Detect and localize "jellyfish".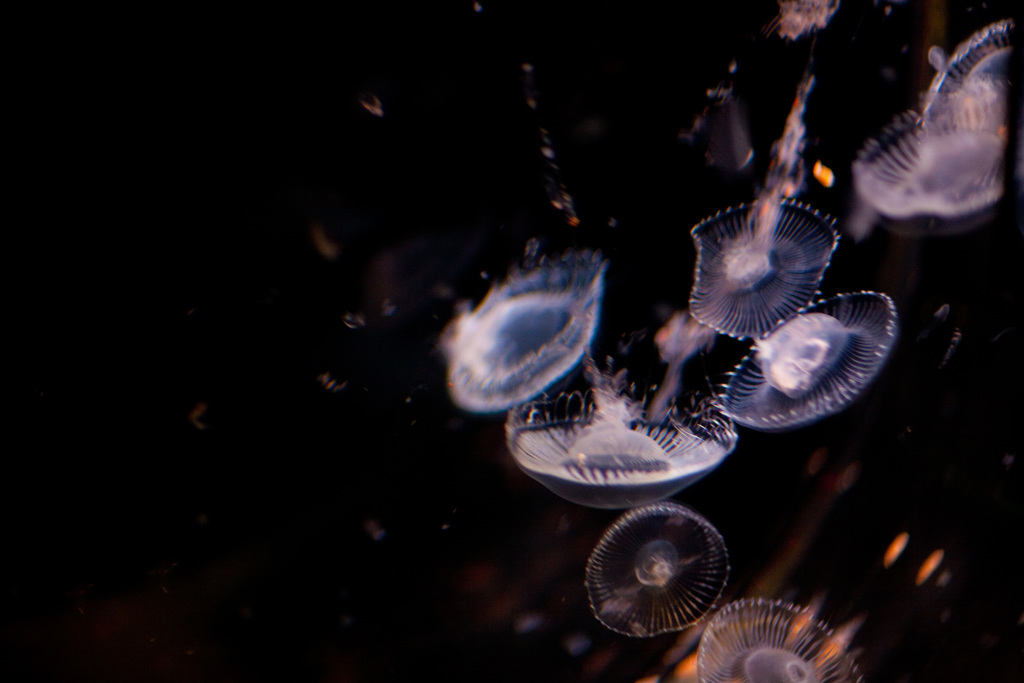
Localized at Rect(686, 77, 838, 343).
